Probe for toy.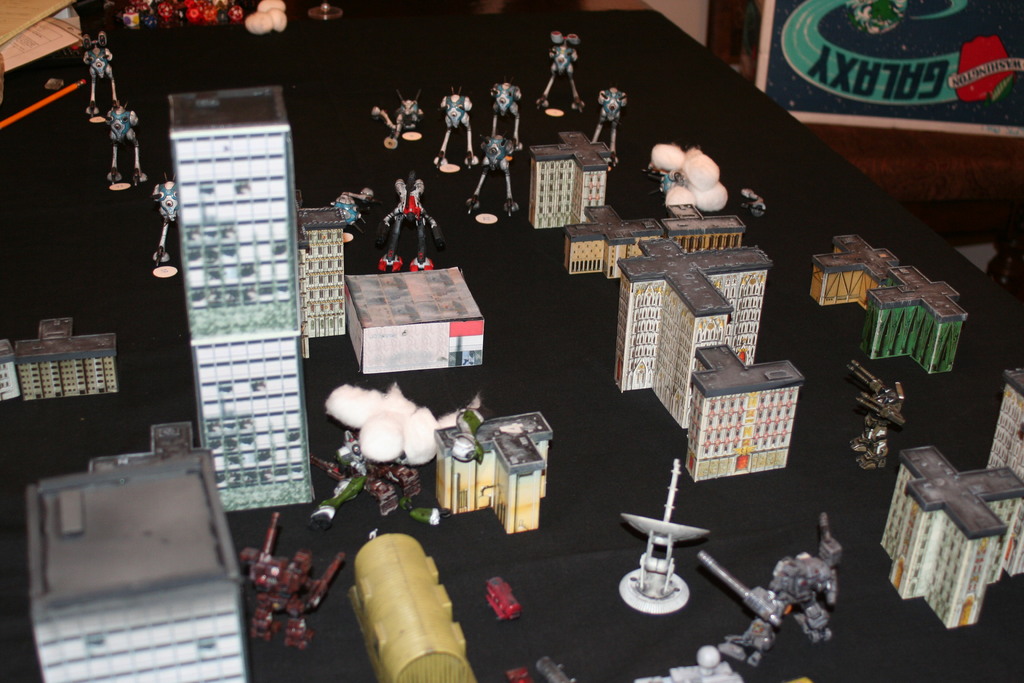
Probe result: (348, 531, 478, 682).
